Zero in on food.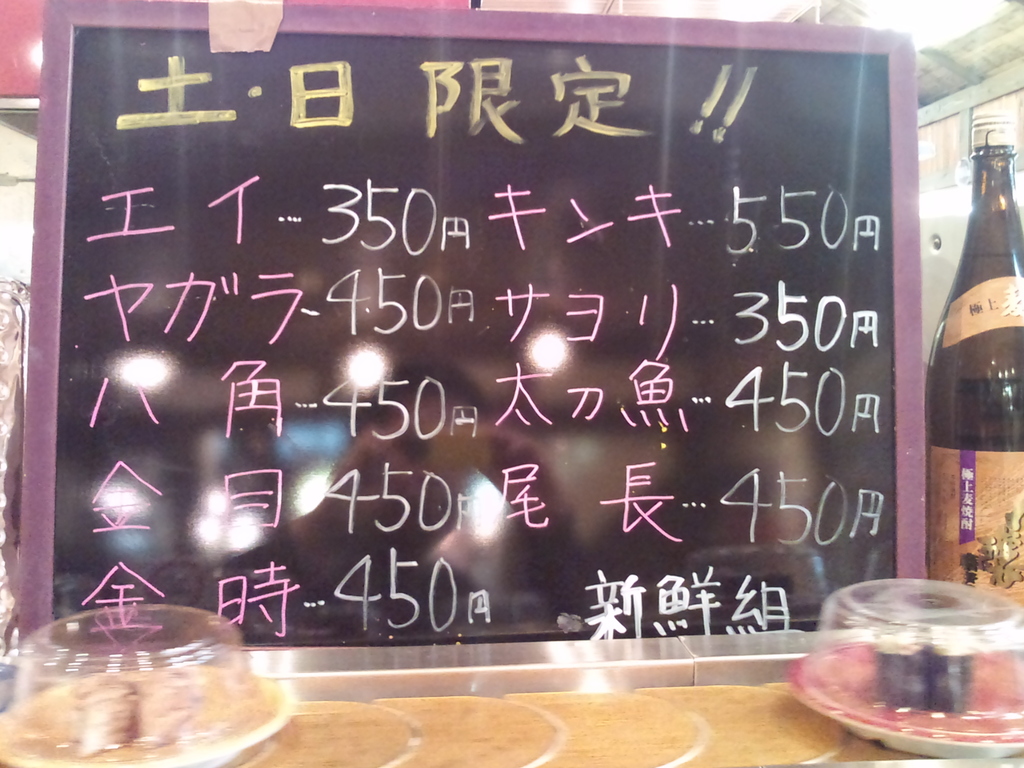
Zeroed in: detection(65, 673, 138, 758).
